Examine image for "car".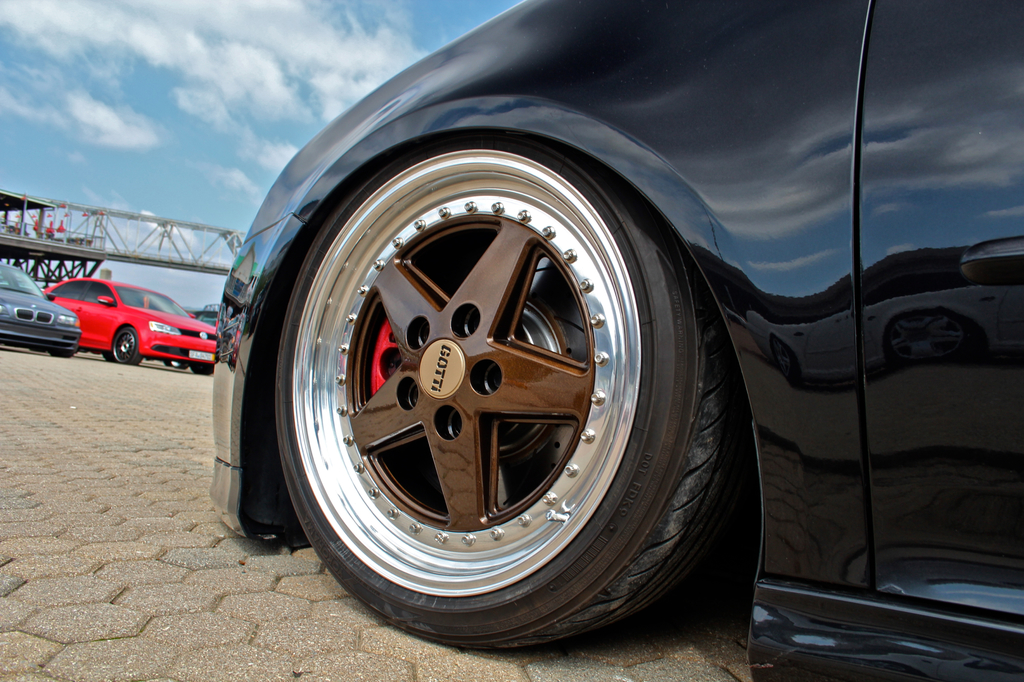
Examination result: {"left": 209, "top": 0, "right": 1023, "bottom": 679}.
